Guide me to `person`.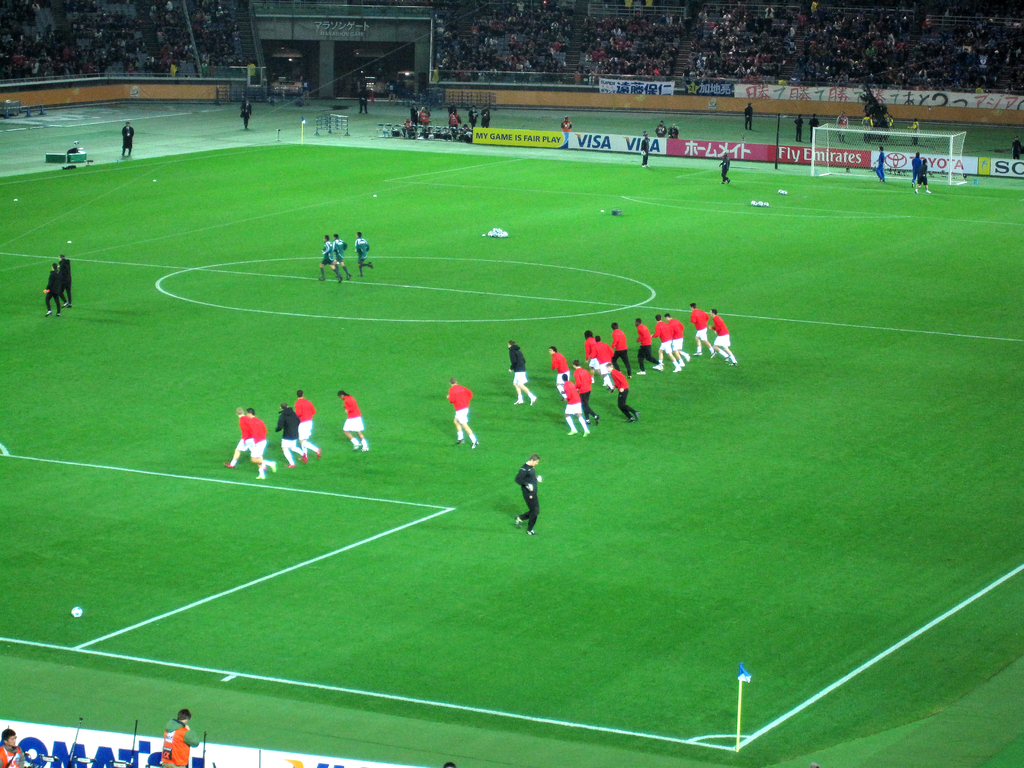
Guidance: select_region(909, 147, 924, 188).
